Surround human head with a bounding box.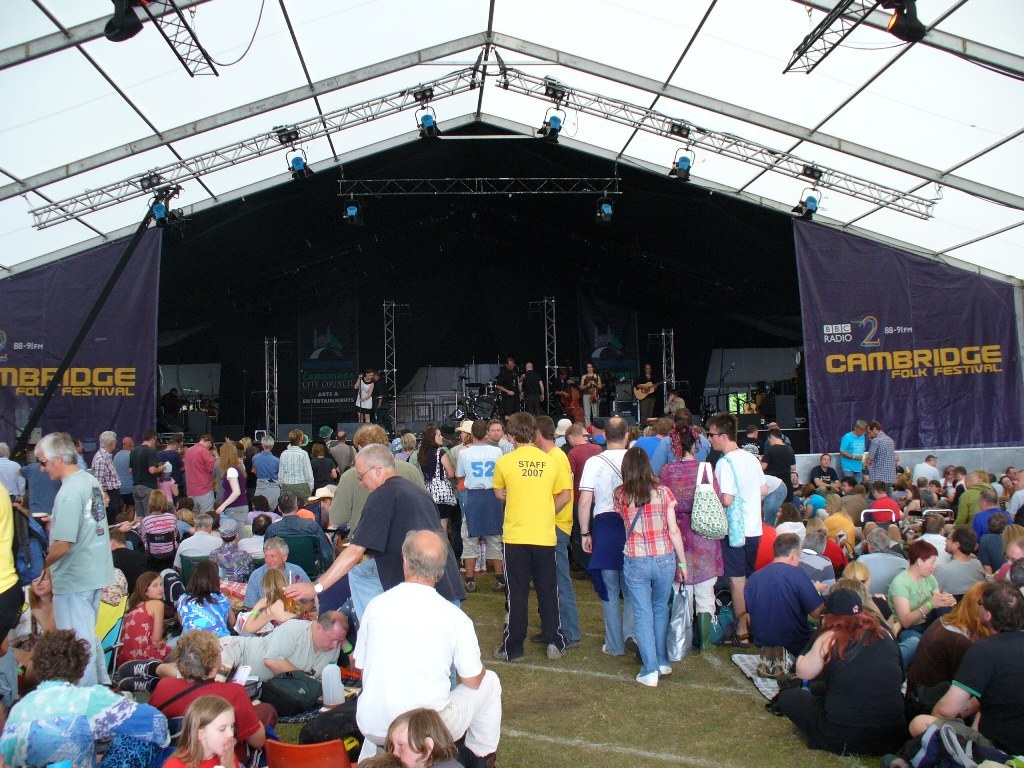
x1=977 y1=582 x2=1023 y2=634.
